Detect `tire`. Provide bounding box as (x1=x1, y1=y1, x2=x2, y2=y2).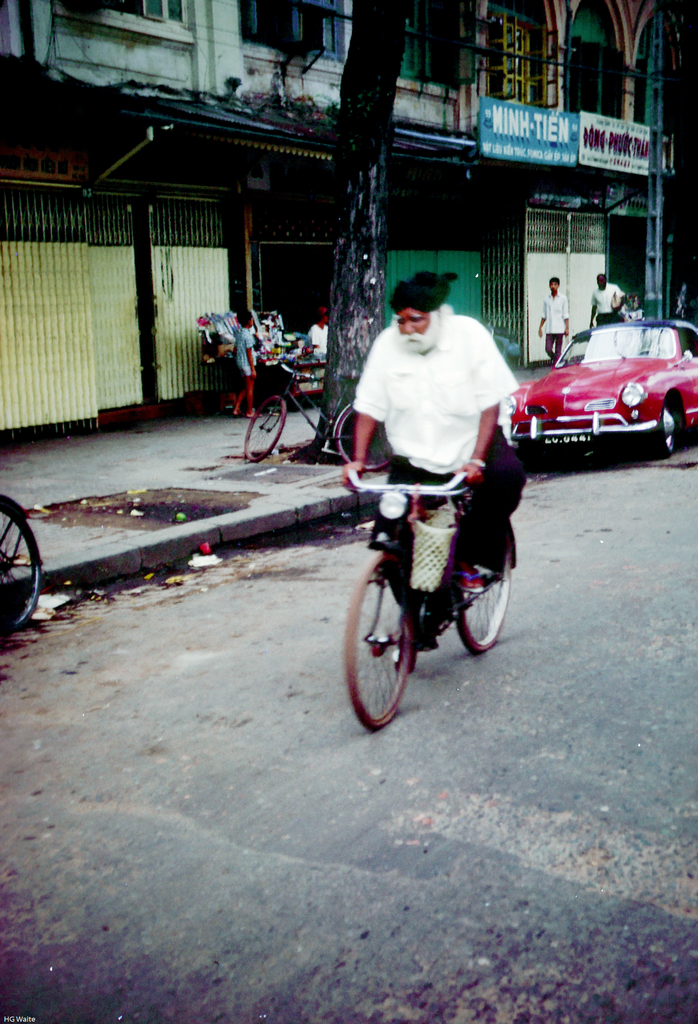
(x1=644, y1=398, x2=681, y2=454).
